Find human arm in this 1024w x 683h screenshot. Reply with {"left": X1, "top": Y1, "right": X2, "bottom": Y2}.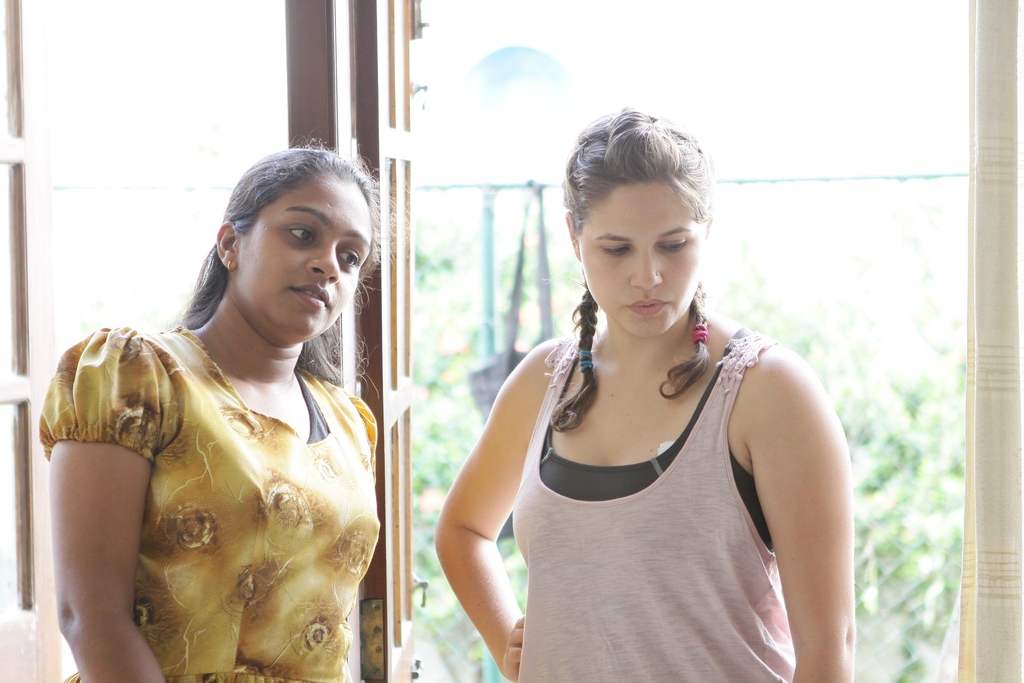
{"left": 43, "top": 363, "right": 148, "bottom": 670}.
